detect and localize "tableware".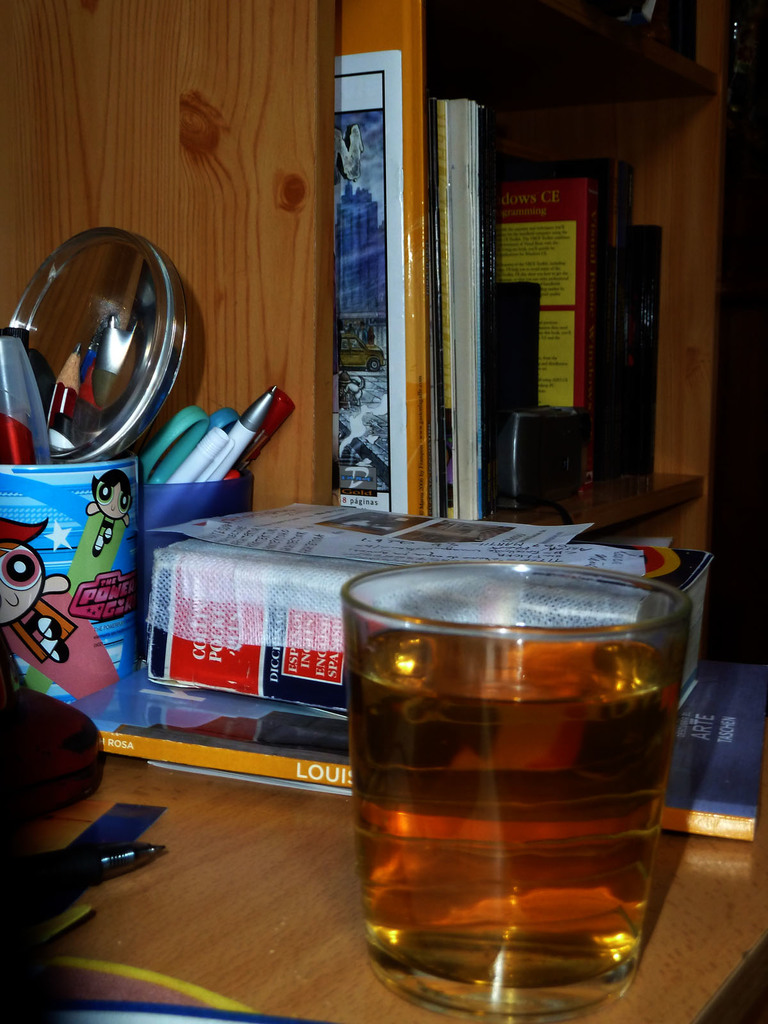
Localized at region(335, 559, 718, 1007).
